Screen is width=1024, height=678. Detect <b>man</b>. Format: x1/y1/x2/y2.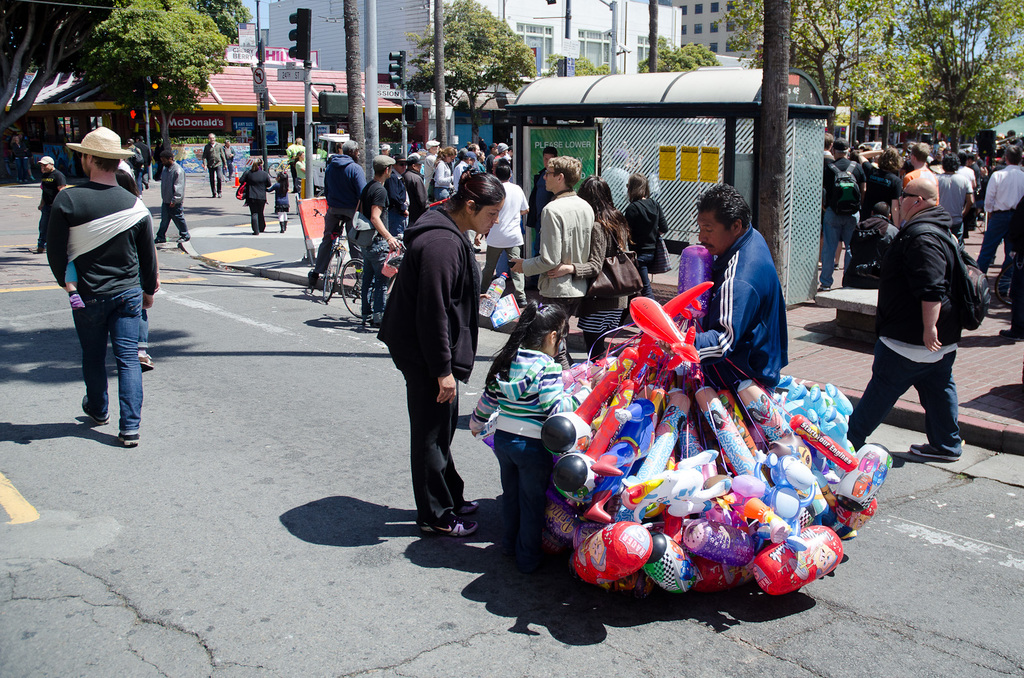
820/138/866/291.
